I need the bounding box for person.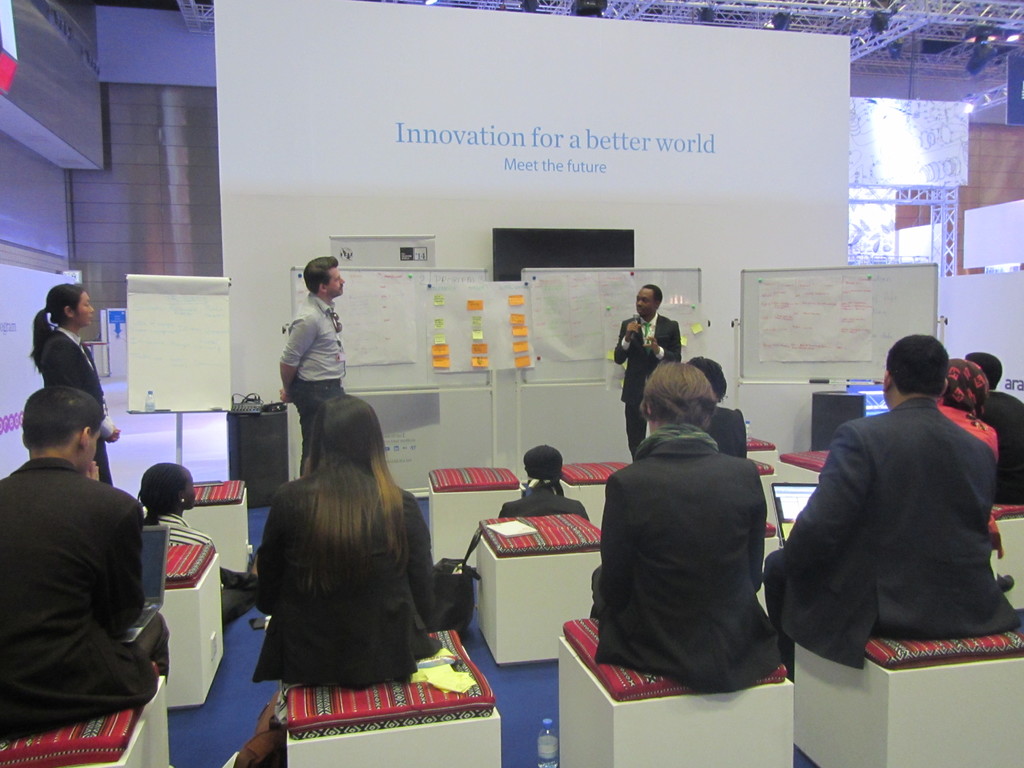
Here it is: 764 335 1021 701.
